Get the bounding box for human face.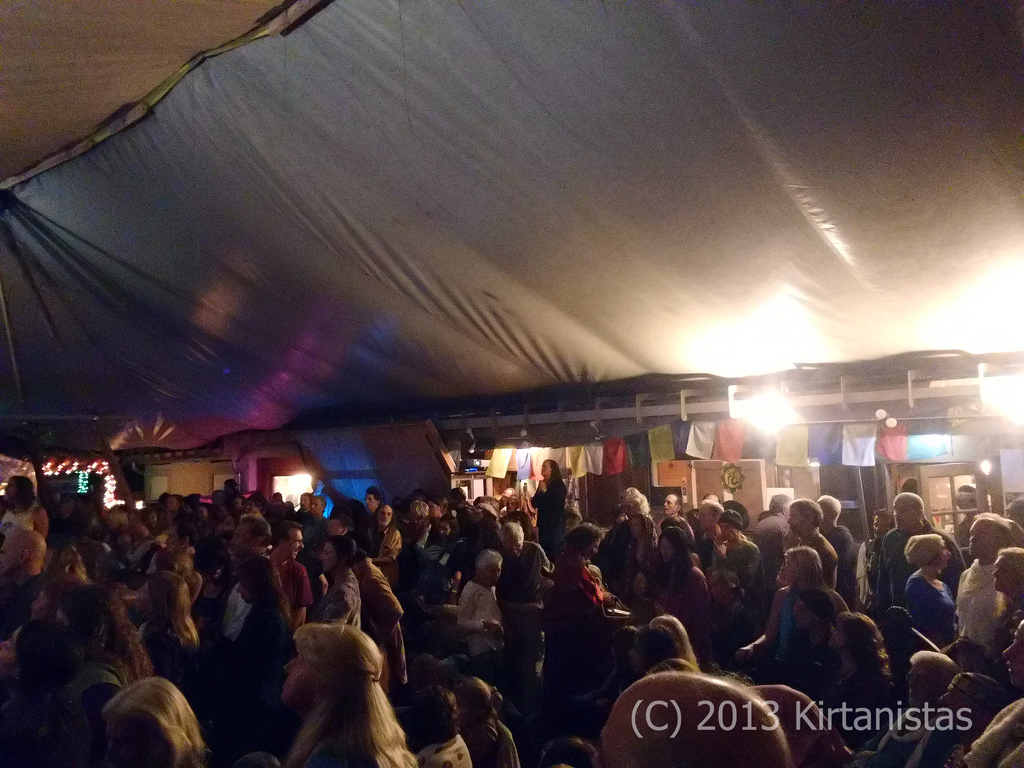
locate(932, 538, 957, 572).
